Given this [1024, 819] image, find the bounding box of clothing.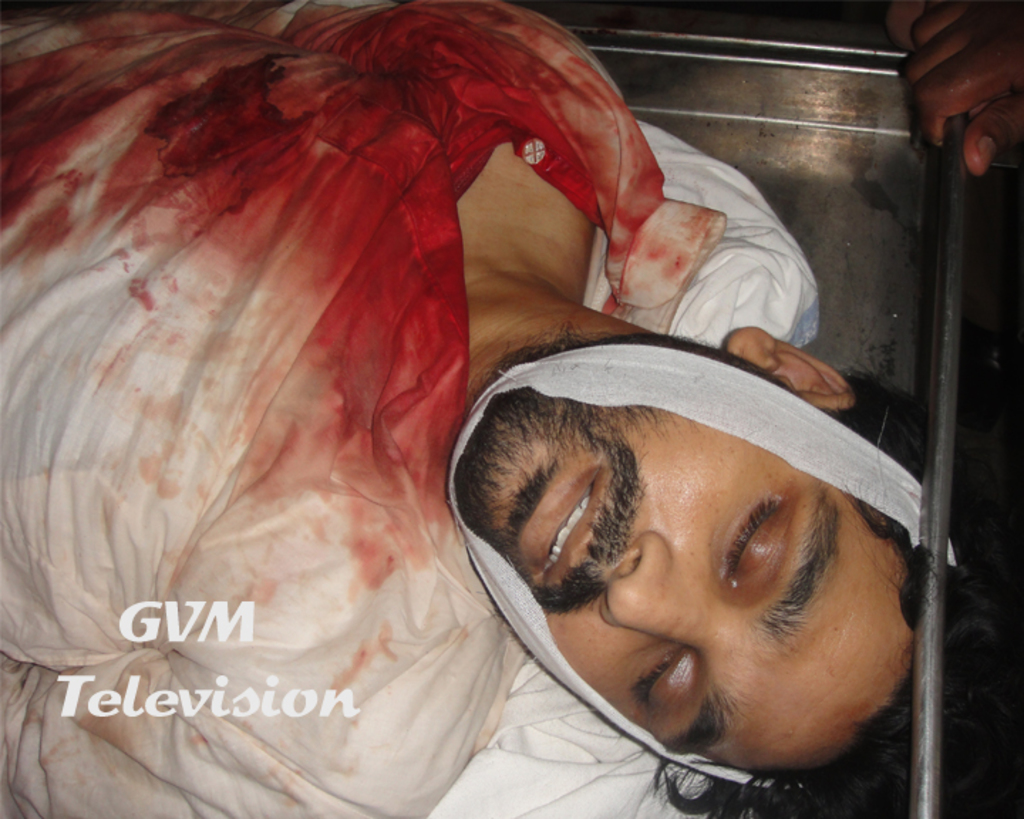
61:0:873:808.
